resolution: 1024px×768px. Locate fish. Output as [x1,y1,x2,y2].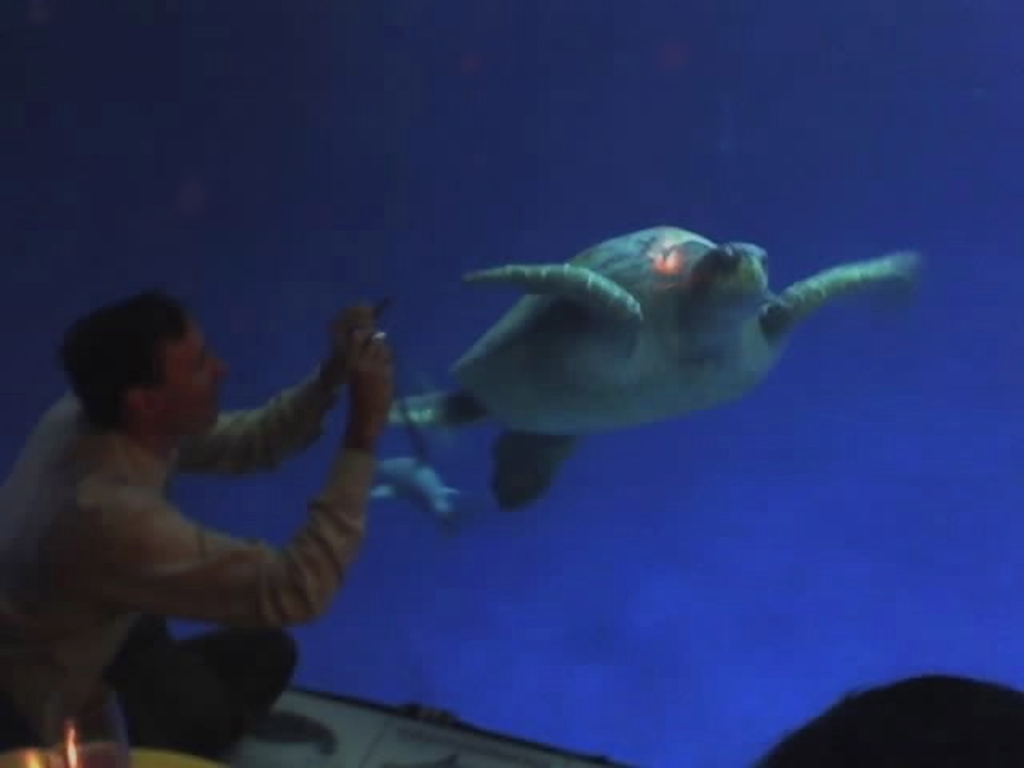
[384,224,922,504].
